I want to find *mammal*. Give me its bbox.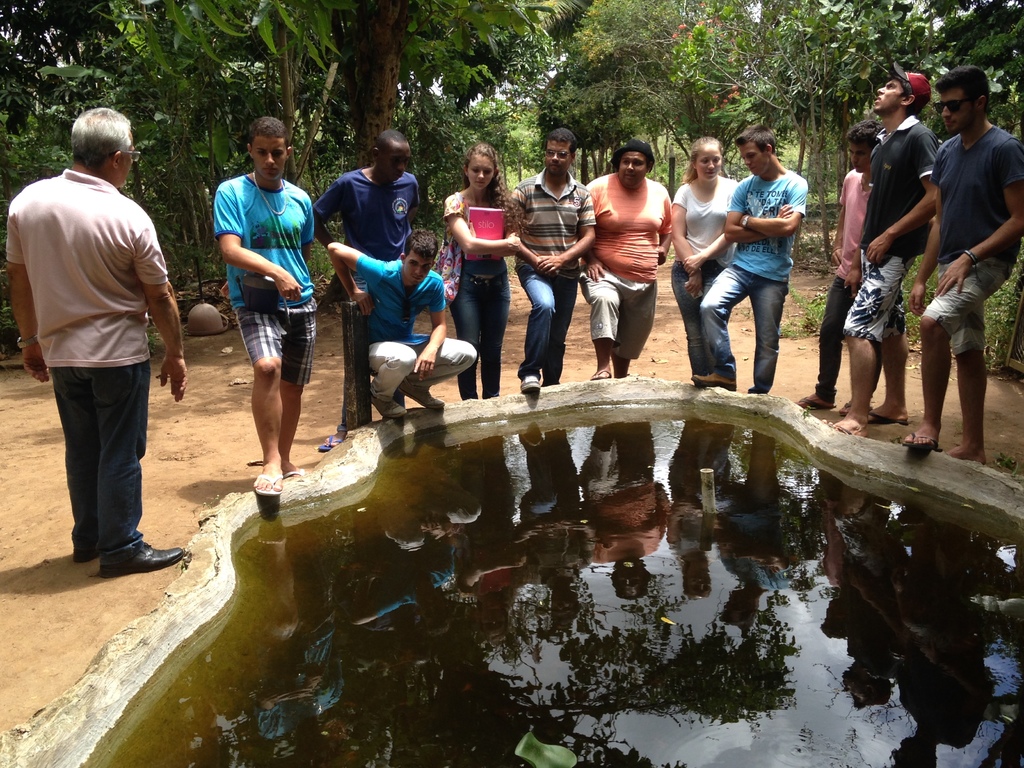
bbox=[214, 115, 317, 496].
